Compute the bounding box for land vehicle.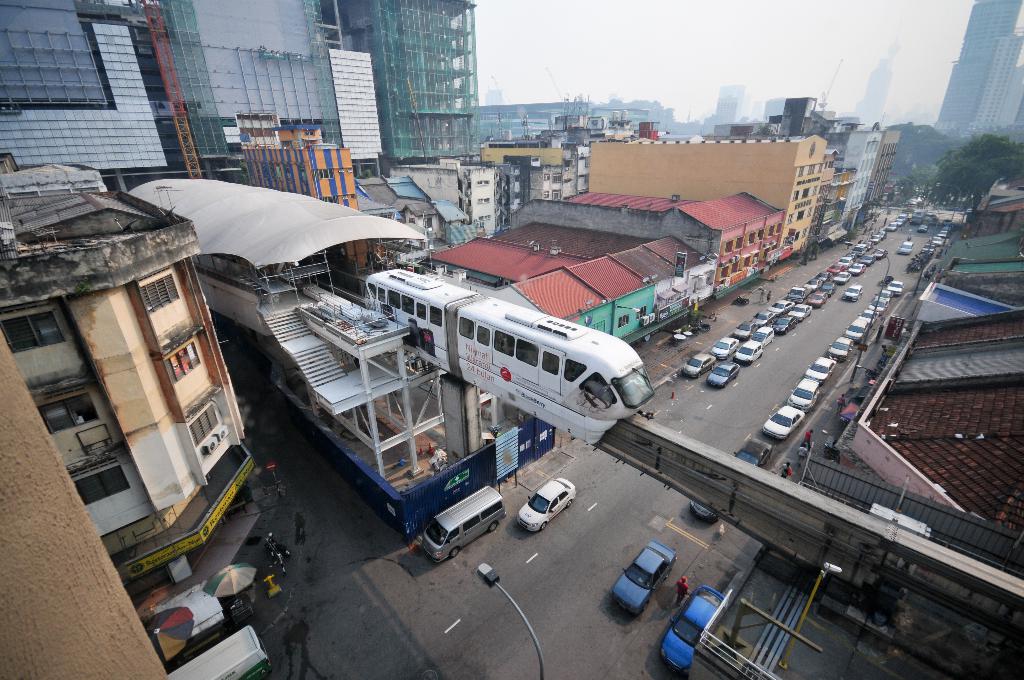
[937, 228, 948, 238].
